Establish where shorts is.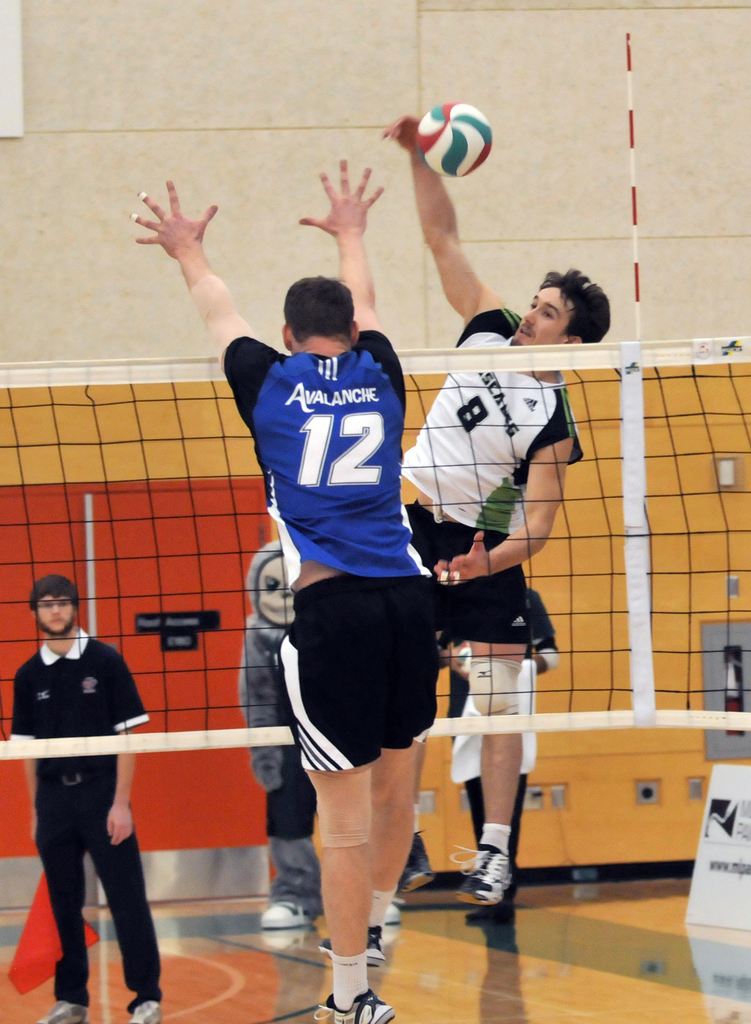
Established at locate(403, 495, 532, 650).
